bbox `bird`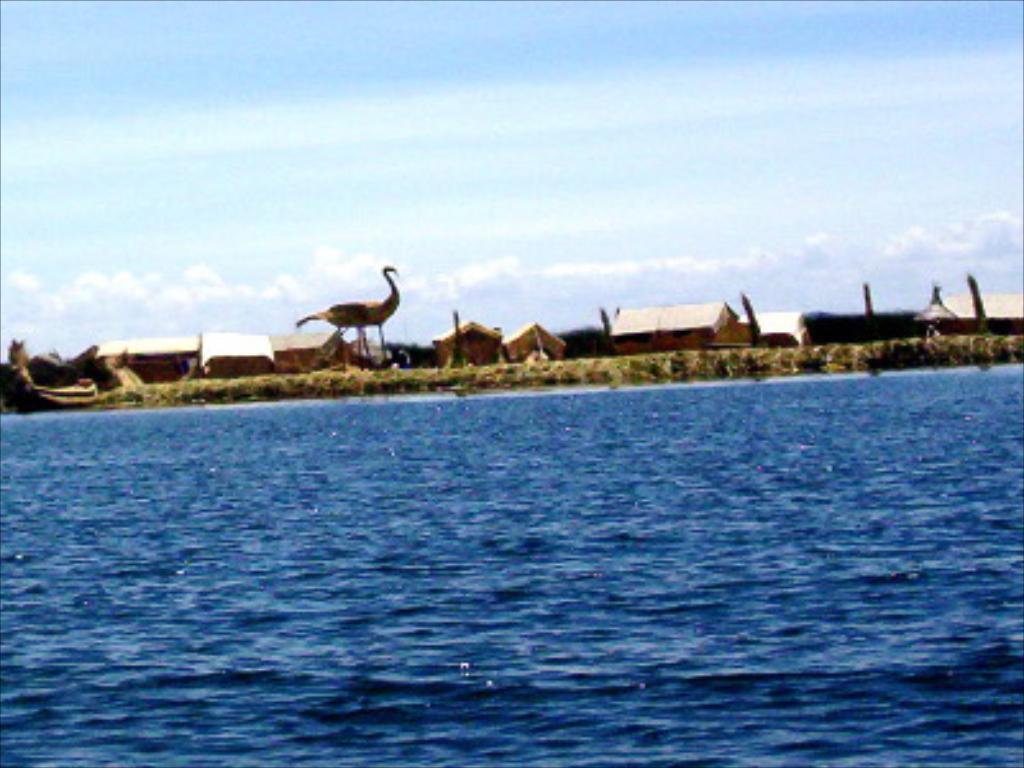
crop(289, 259, 404, 366)
